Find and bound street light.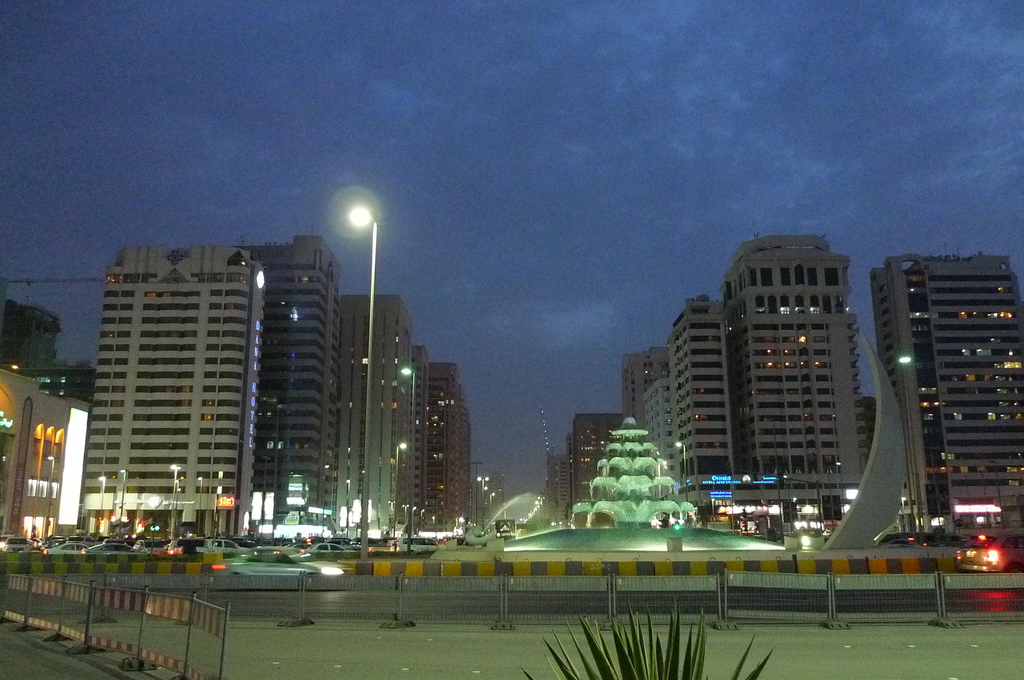
Bound: (left=117, top=466, right=126, bottom=540).
